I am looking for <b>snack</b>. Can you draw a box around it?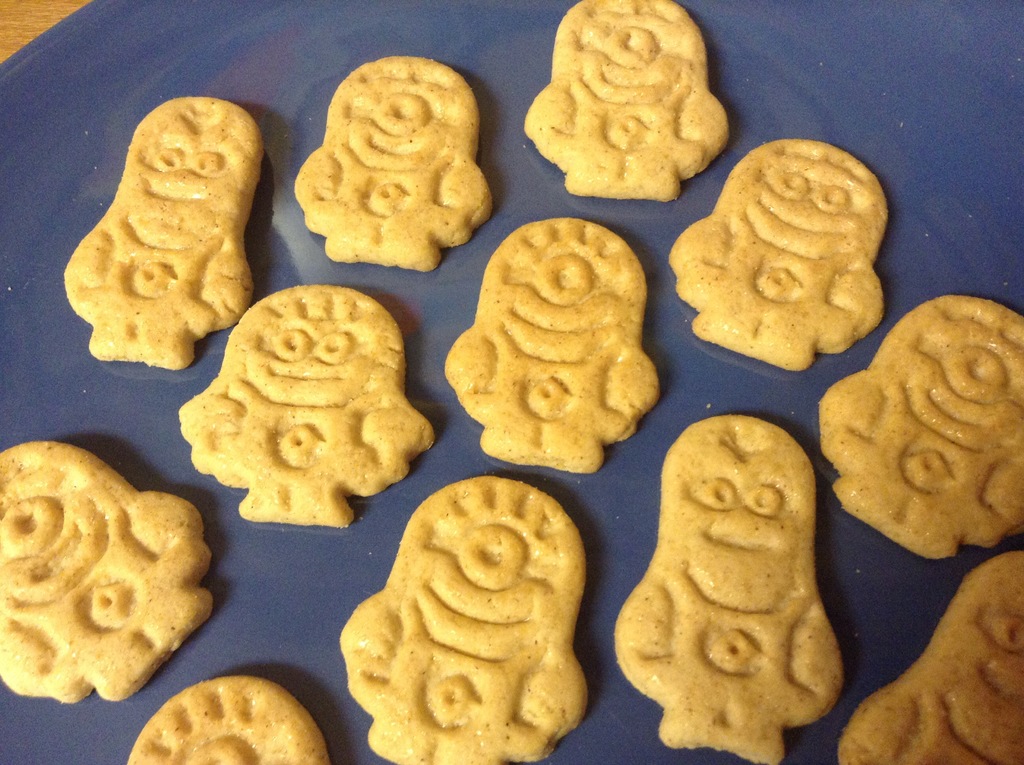
Sure, the bounding box is left=615, top=411, right=843, bottom=764.
